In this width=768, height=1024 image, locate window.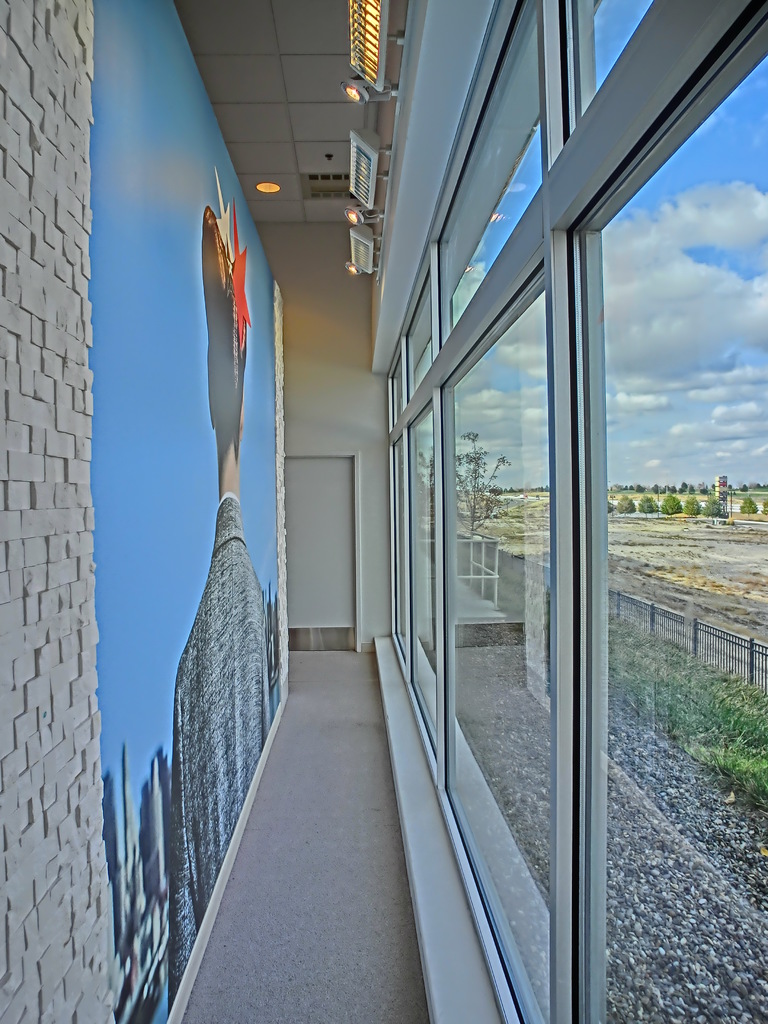
Bounding box: (x1=387, y1=332, x2=405, y2=666).
